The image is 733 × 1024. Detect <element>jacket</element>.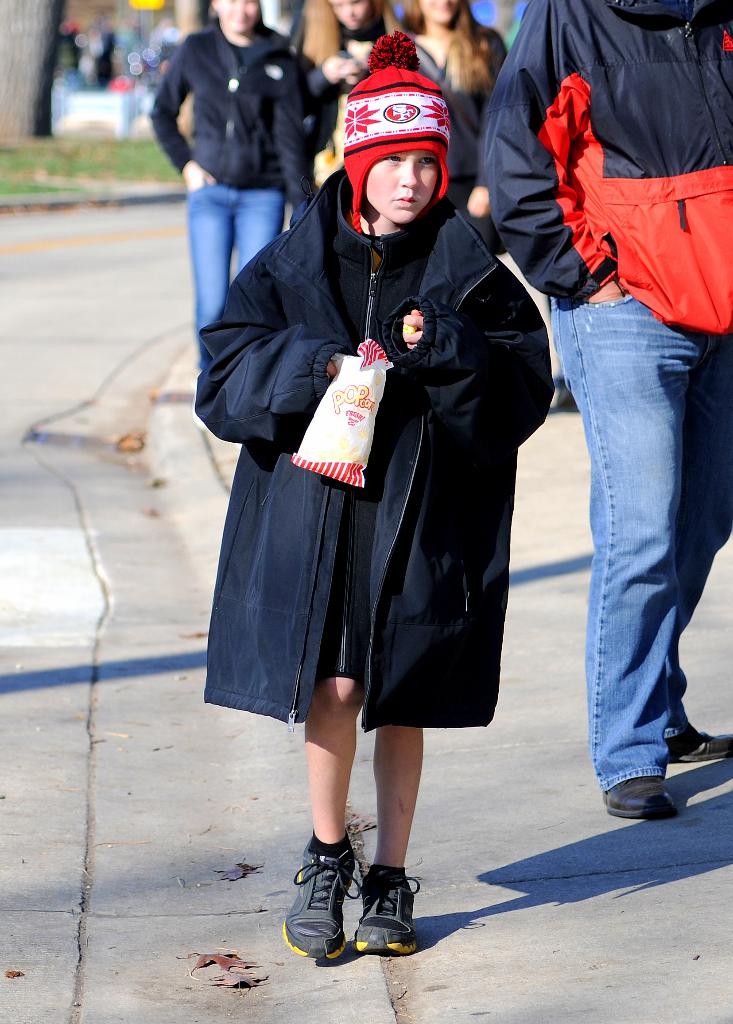
Detection: (x1=196, y1=162, x2=557, y2=732).
